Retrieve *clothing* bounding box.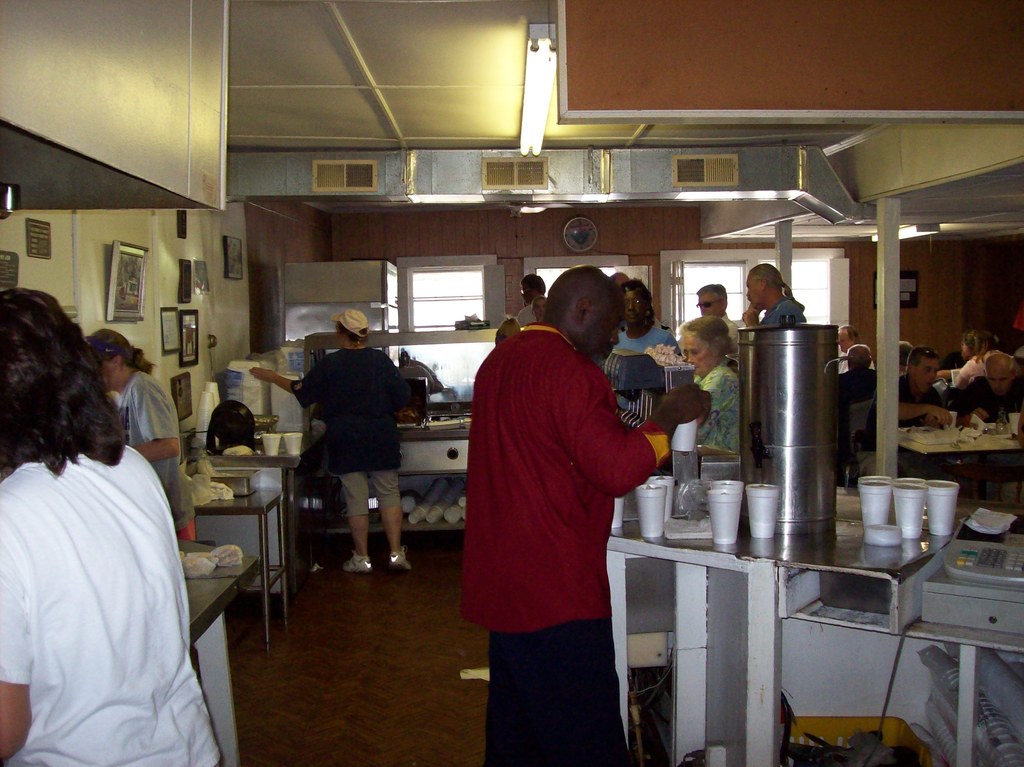
Bounding box: rect(948, 376, 1023, 424).
